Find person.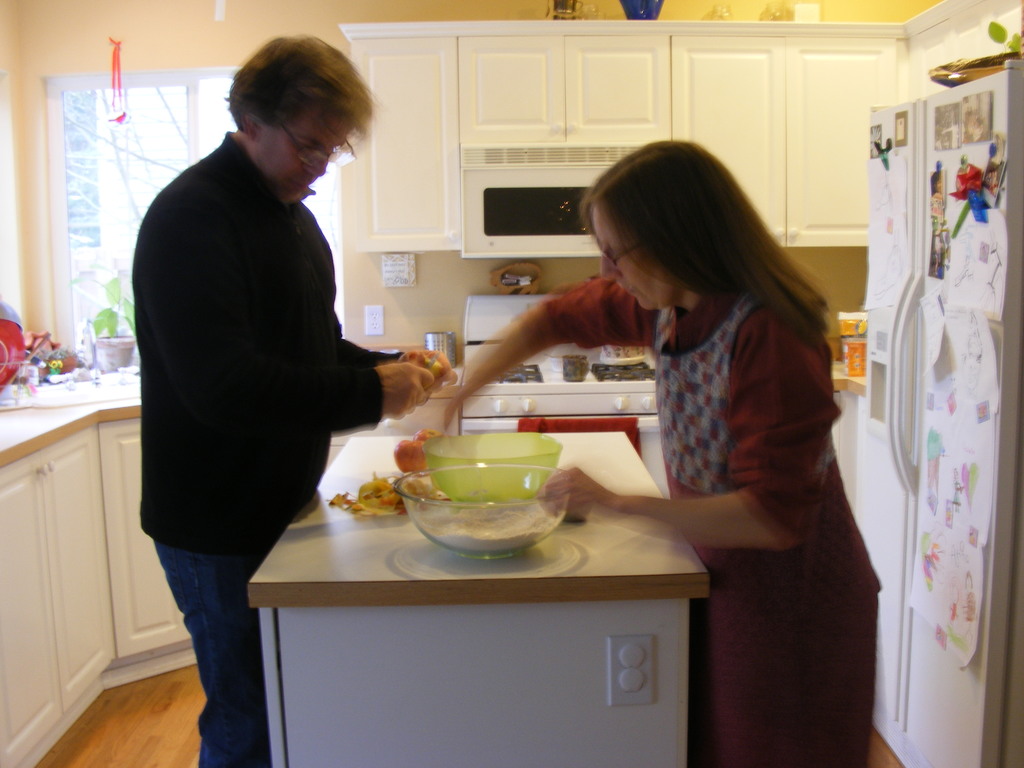
locate(433, 136, 884, 767).
